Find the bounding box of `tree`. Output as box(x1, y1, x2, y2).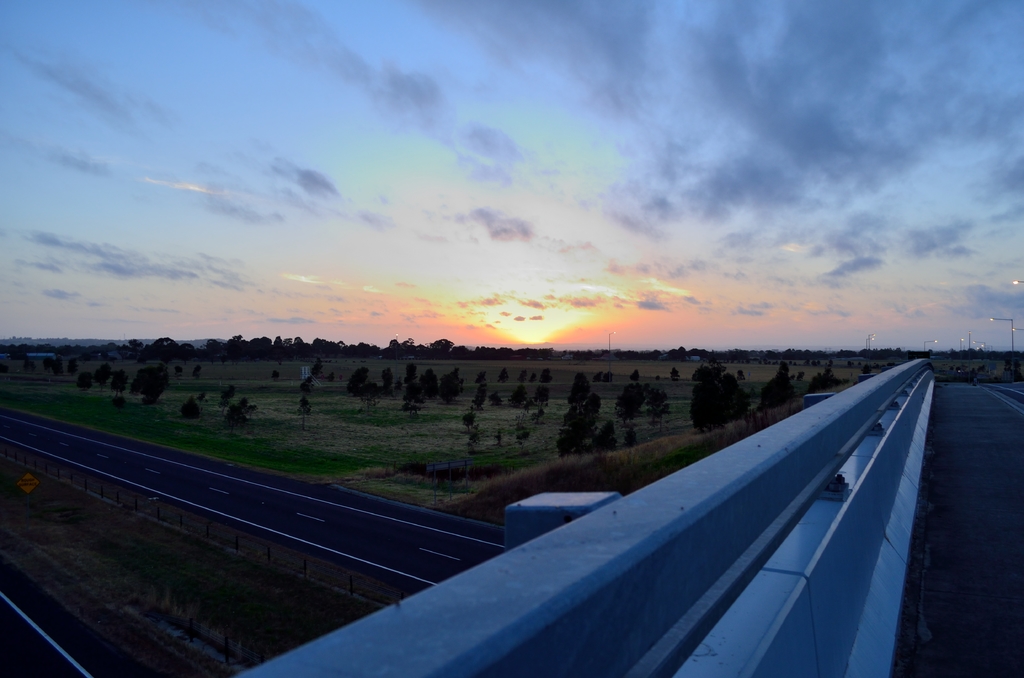
box(382, 366, 390, 397).
